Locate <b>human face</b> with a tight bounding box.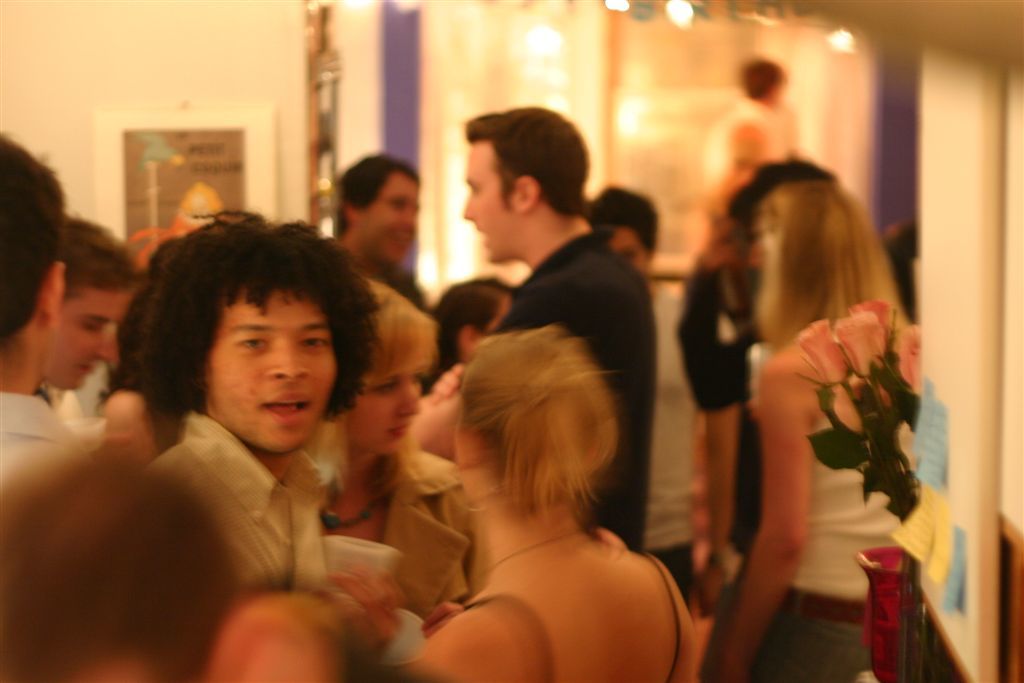
x1=348 y1=368 x2=420 y2=457.
